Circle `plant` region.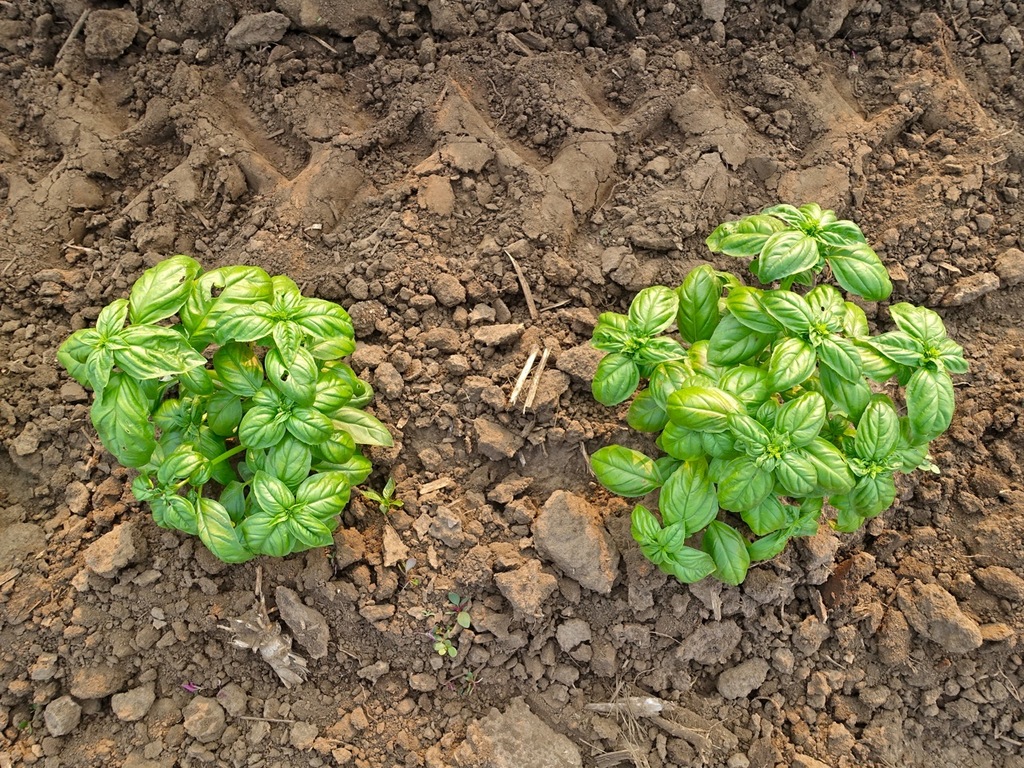
Region: {"left": 427, "top": 586, "right": 477, "bottom": 673}.
